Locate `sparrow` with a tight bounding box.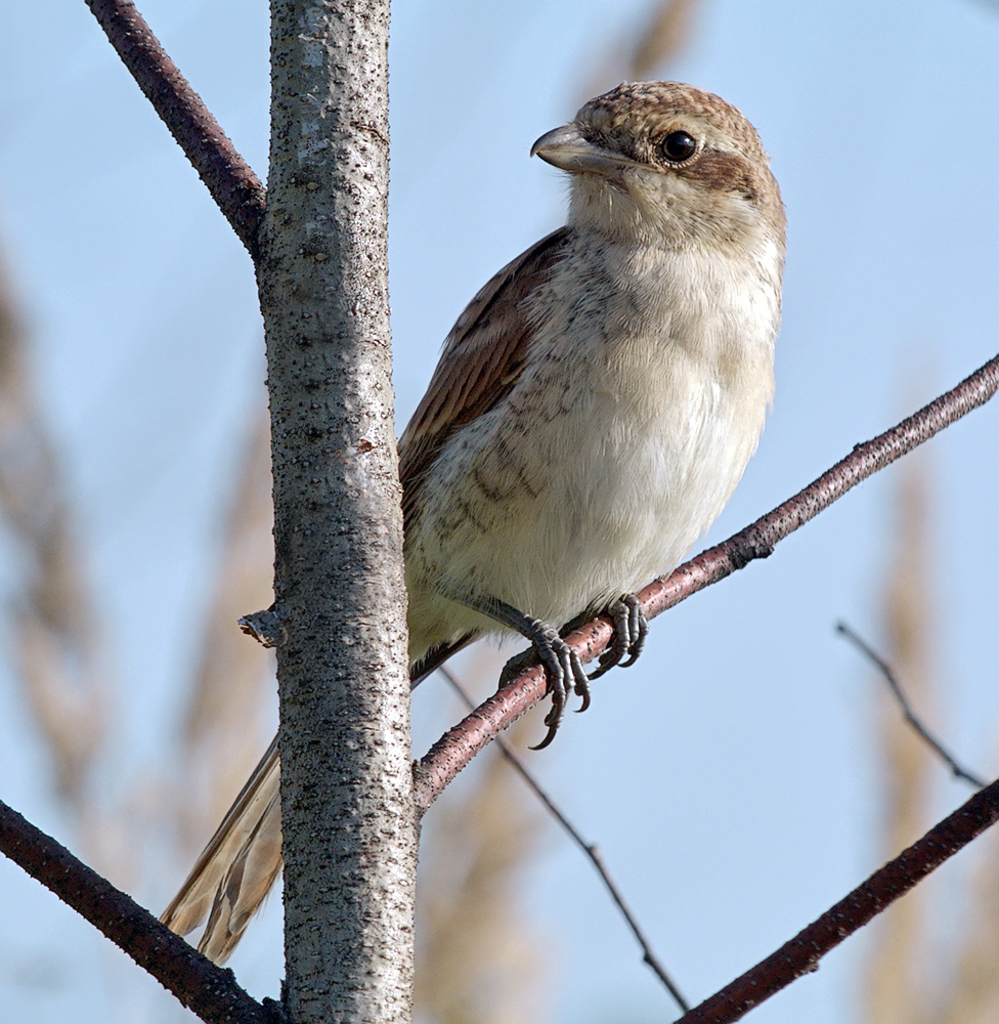
bbox(163, 77, 785, 970).
